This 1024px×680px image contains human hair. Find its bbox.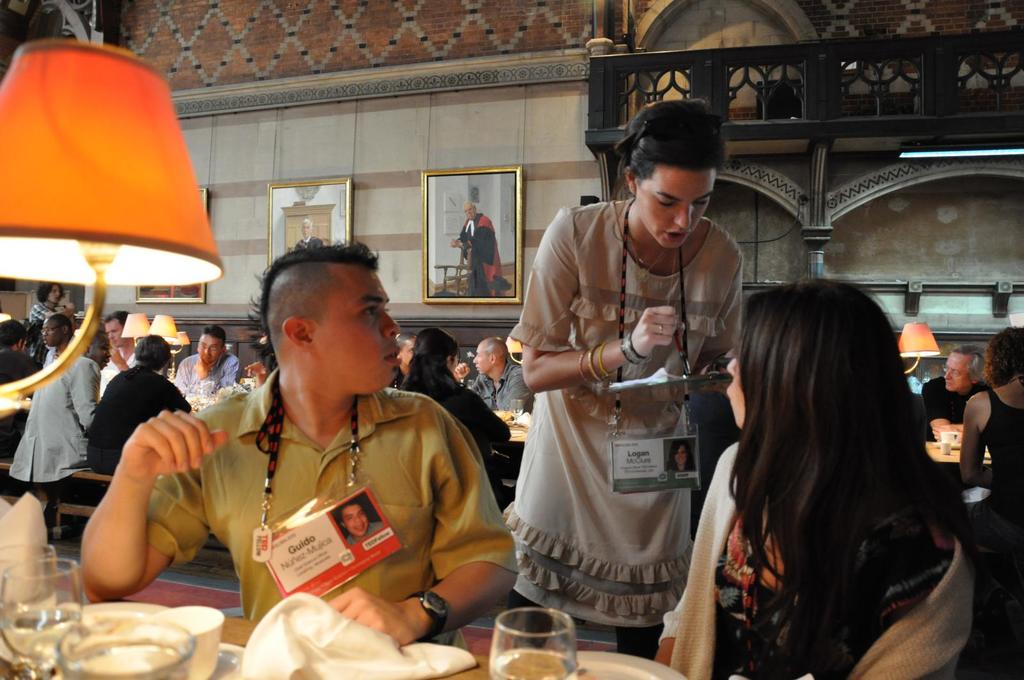
locate(200, 325, 227, 350).
